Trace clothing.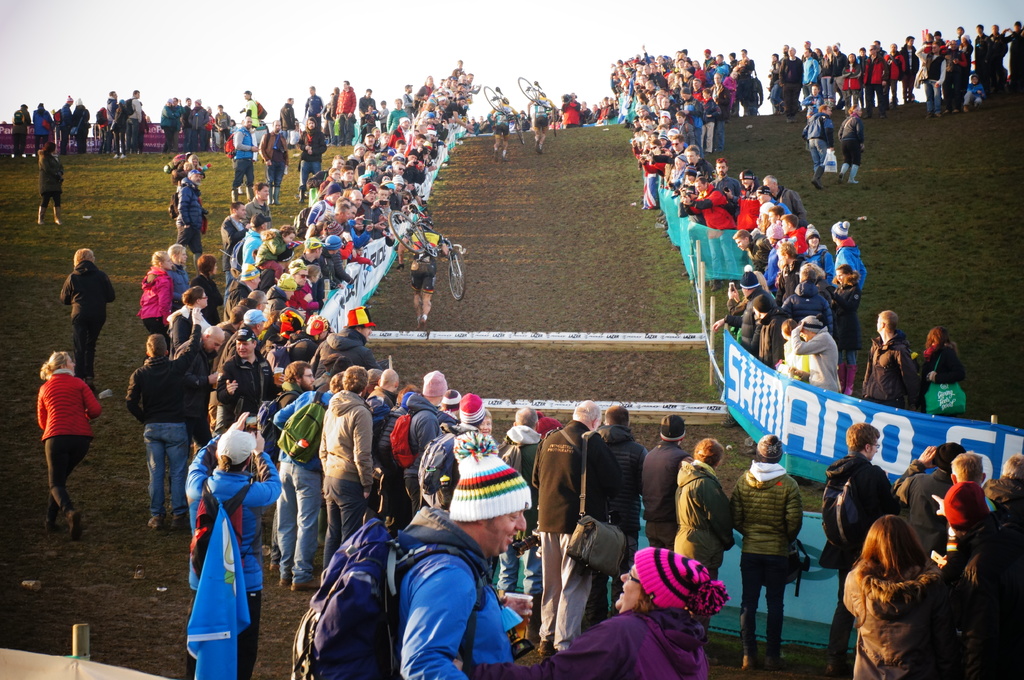
Traced to [left=27, top=108, right=56, bottom=159].
